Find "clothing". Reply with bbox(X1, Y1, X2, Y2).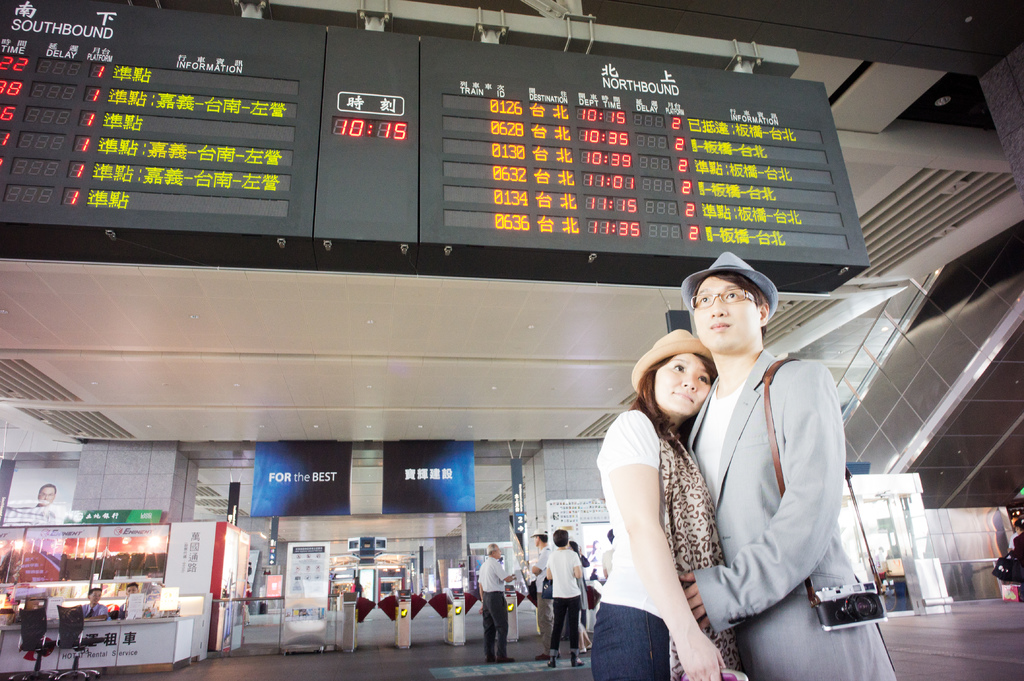
bbox(586, 408, 730, 680).
